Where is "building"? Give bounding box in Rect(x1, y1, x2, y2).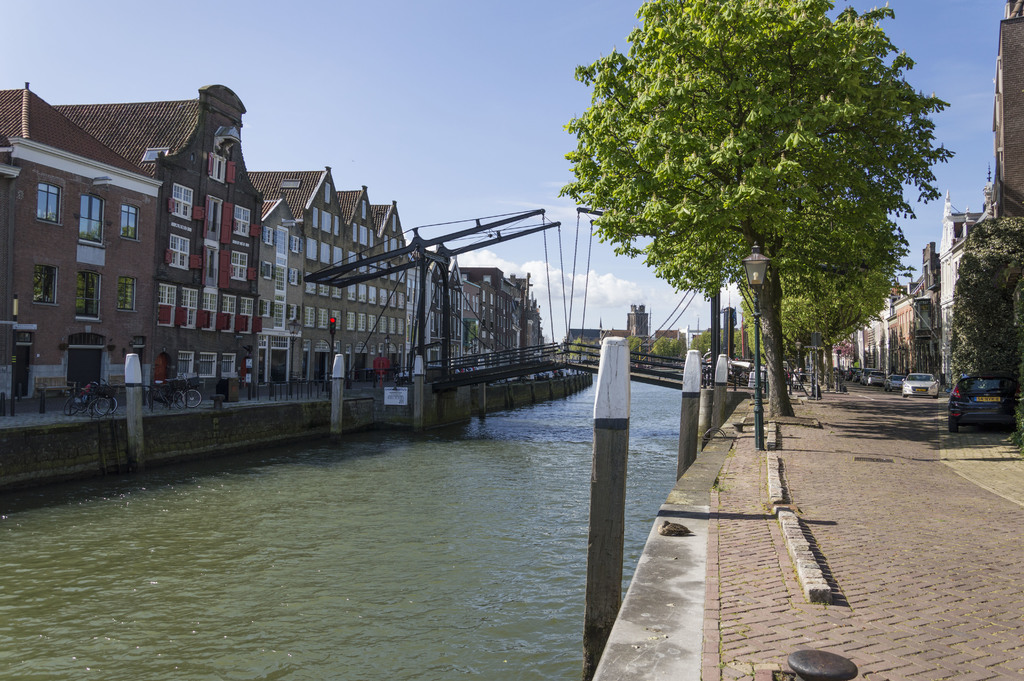
Rect(566, 326, 599, 339).
